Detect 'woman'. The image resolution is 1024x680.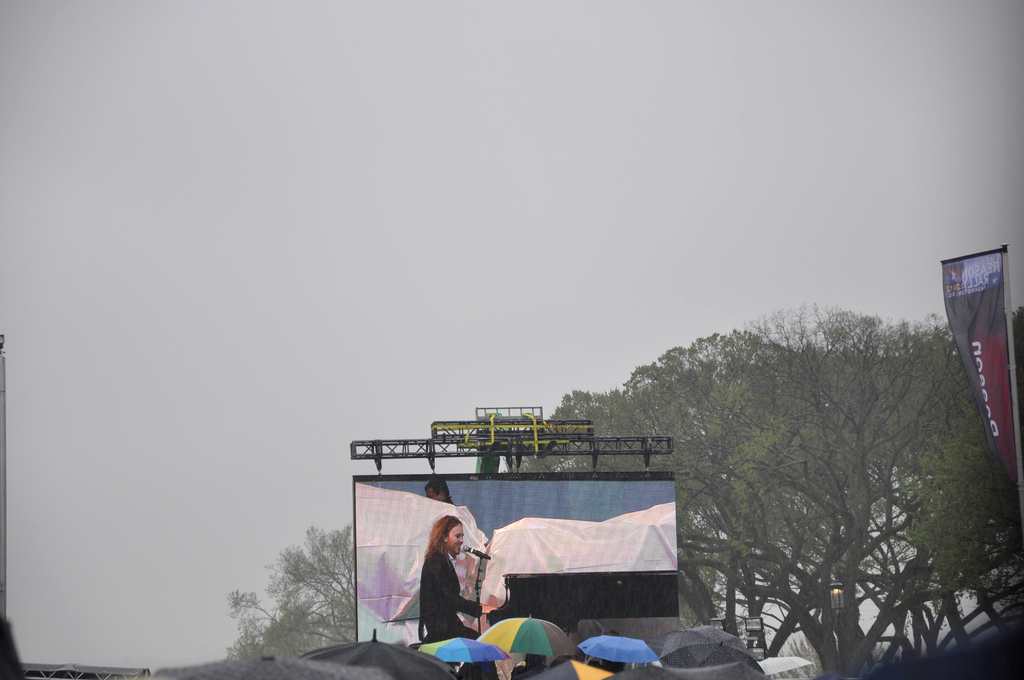
rect(415, 517, 486, 655).
